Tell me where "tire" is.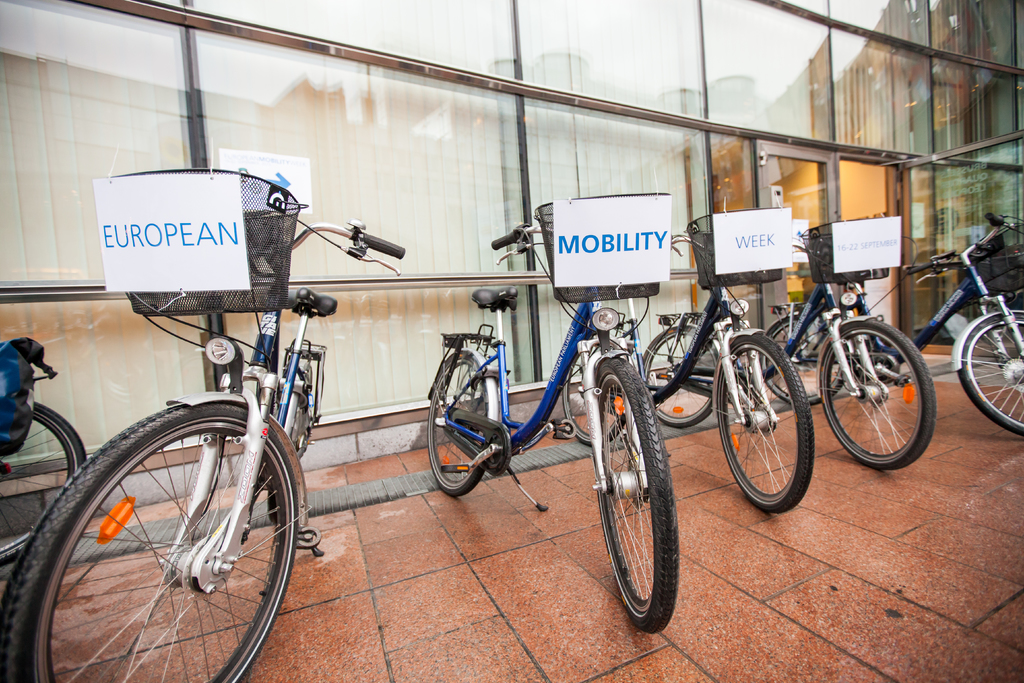
"tire" is at rect(716, 334, 816, 513).
